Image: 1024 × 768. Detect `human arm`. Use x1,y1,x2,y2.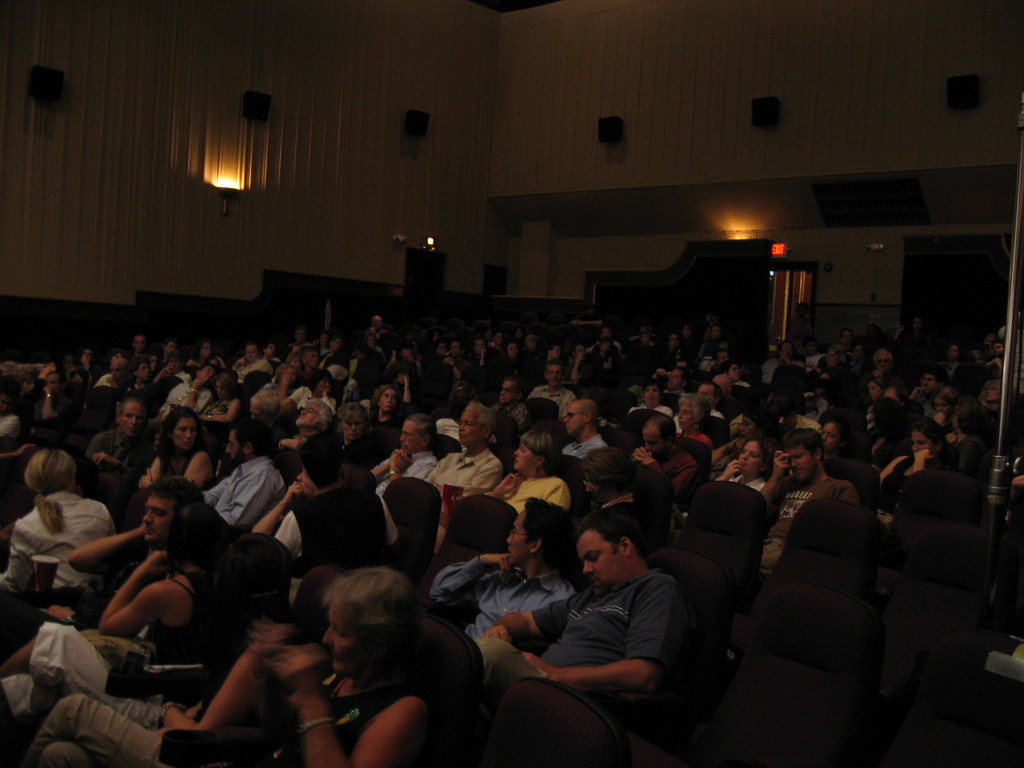
134,445,166,495.
